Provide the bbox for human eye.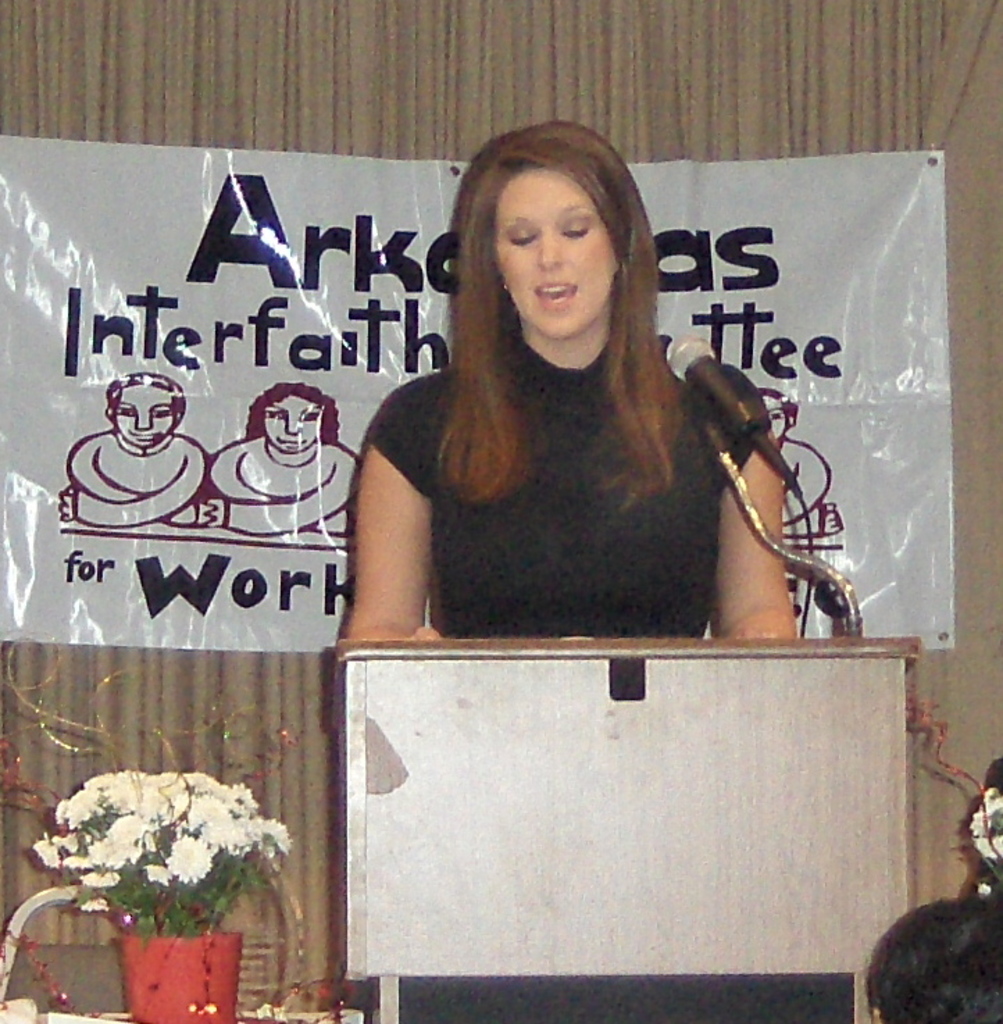
(x1=511, y1=225, x2=535, y2=249).
